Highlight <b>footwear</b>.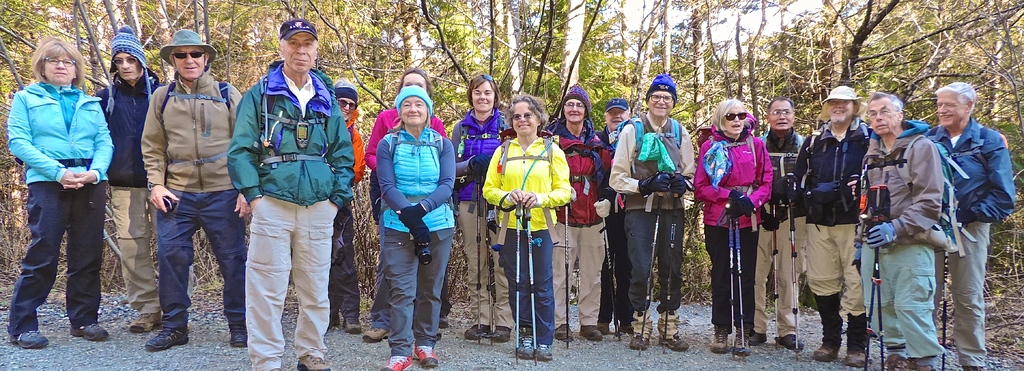
Highlighted region: x1=359, y1=324, x2=388, y2=343.
